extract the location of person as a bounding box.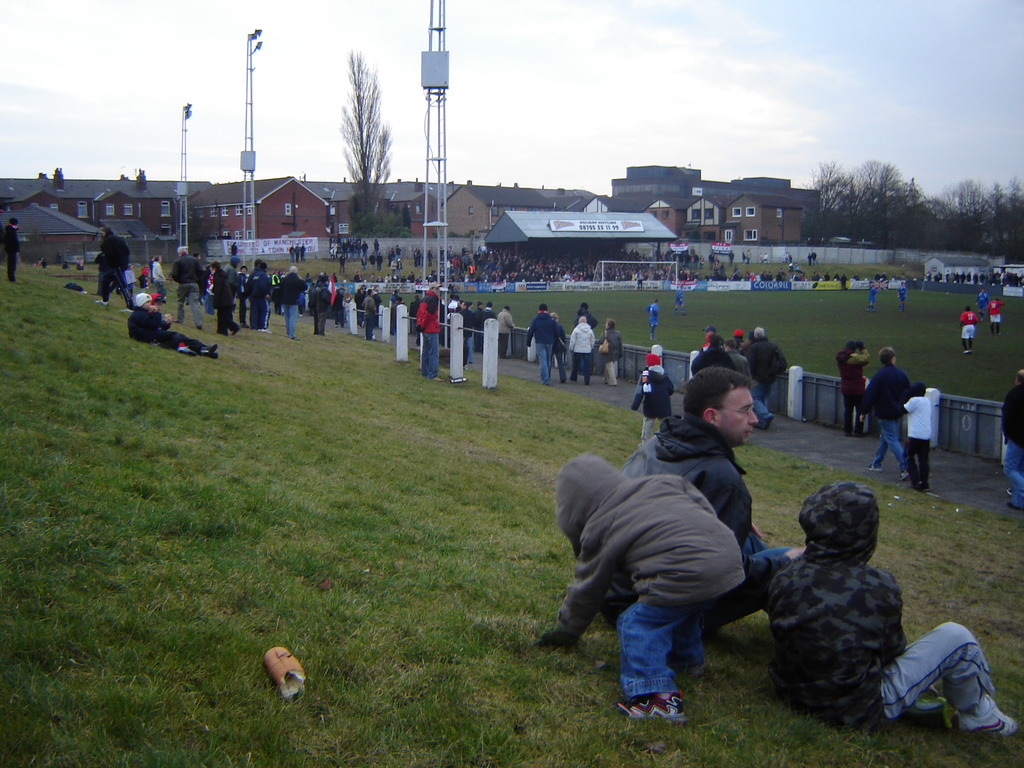
415/285/440/379.
